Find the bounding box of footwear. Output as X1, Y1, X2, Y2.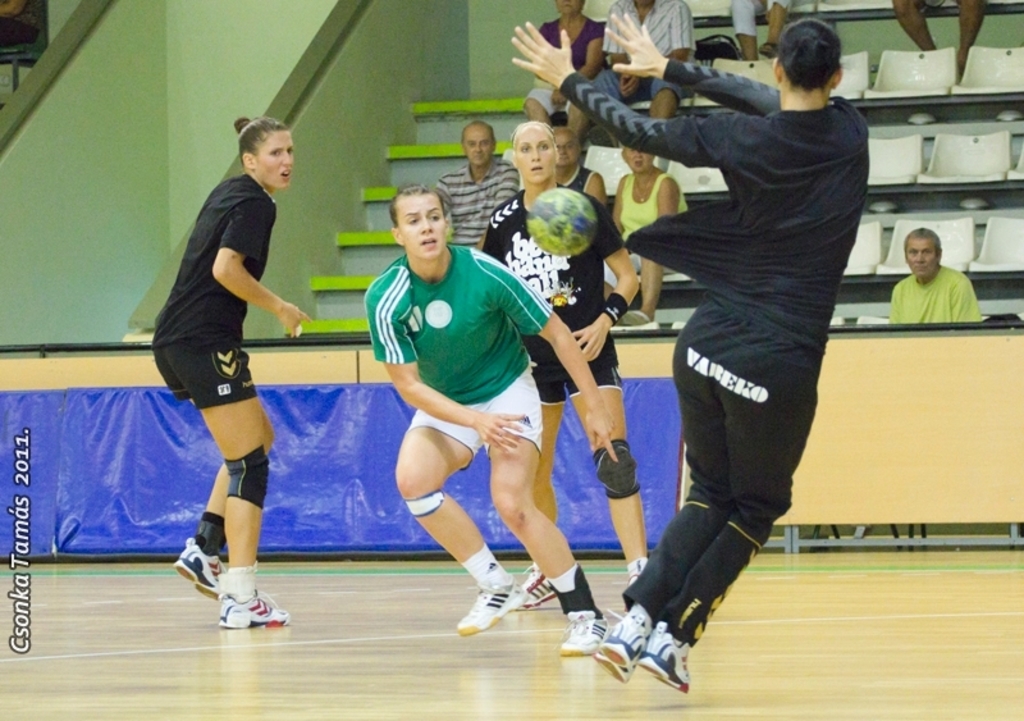
562, 611, 600, 657.
